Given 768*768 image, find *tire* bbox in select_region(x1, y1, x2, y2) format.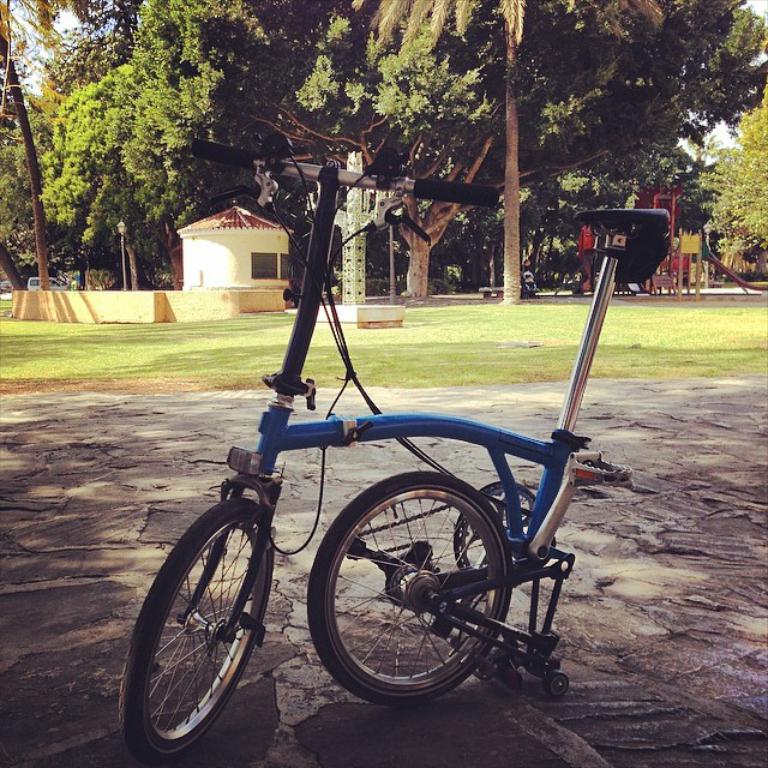
select_region(305, 472, 509, 704).
